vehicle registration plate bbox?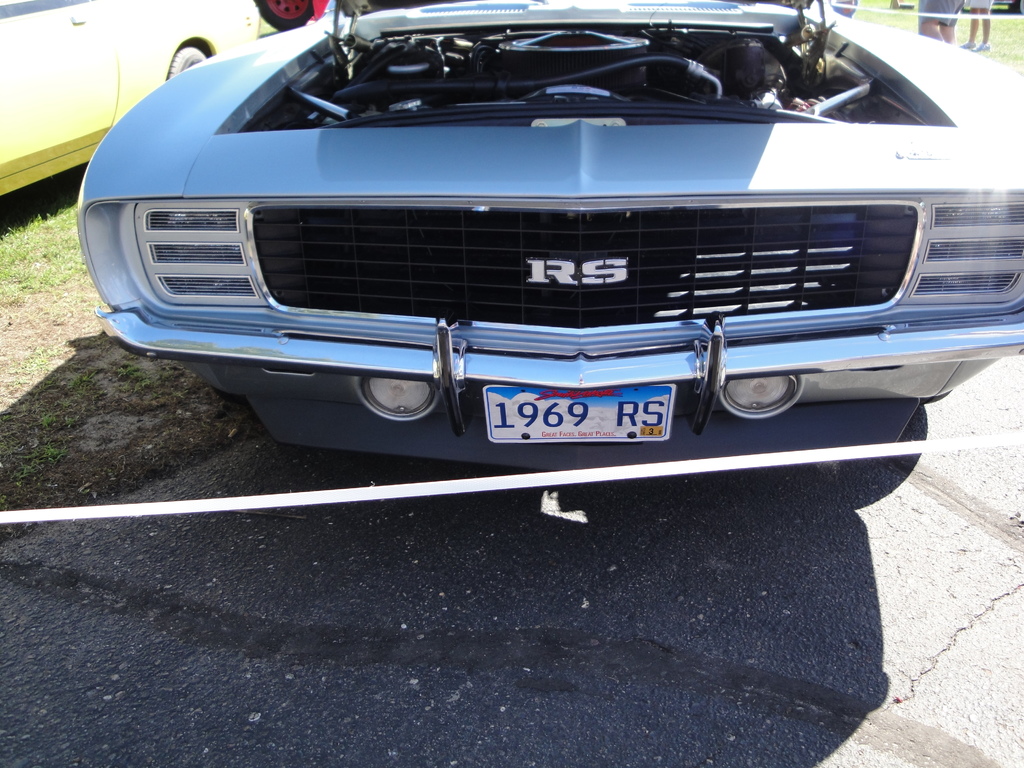
{"left": 481, "top": 380, "right": 678, "bottom": 444}
